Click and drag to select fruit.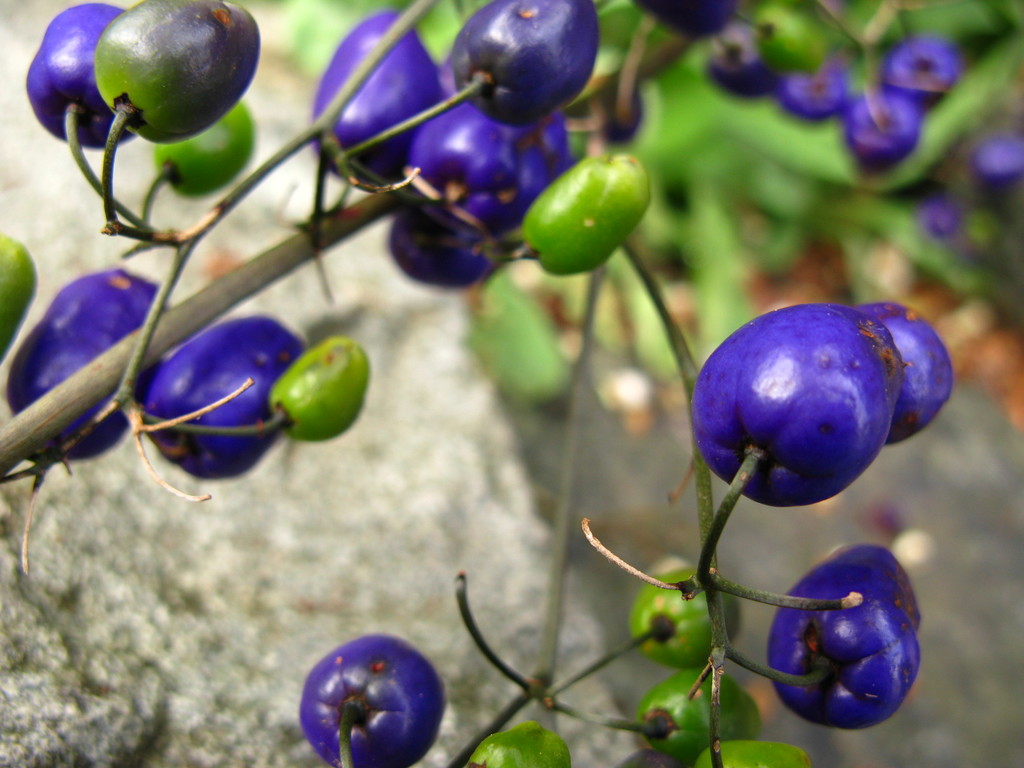
Selection: 768, 547, 920, 725.
